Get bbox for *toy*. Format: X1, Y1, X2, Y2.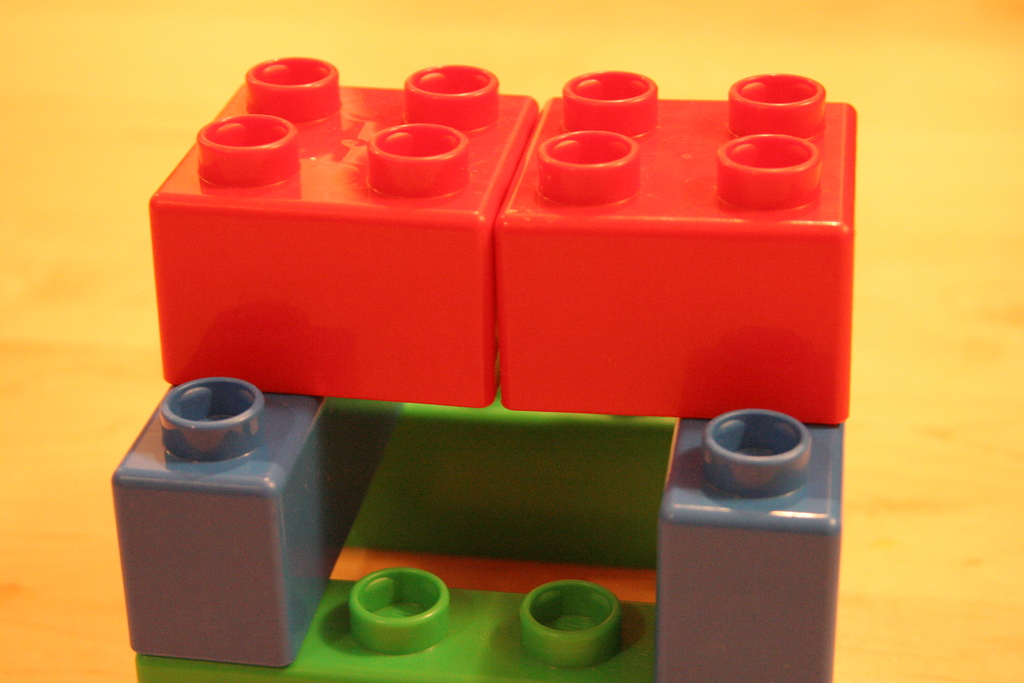
81, 40, 884, 682.
